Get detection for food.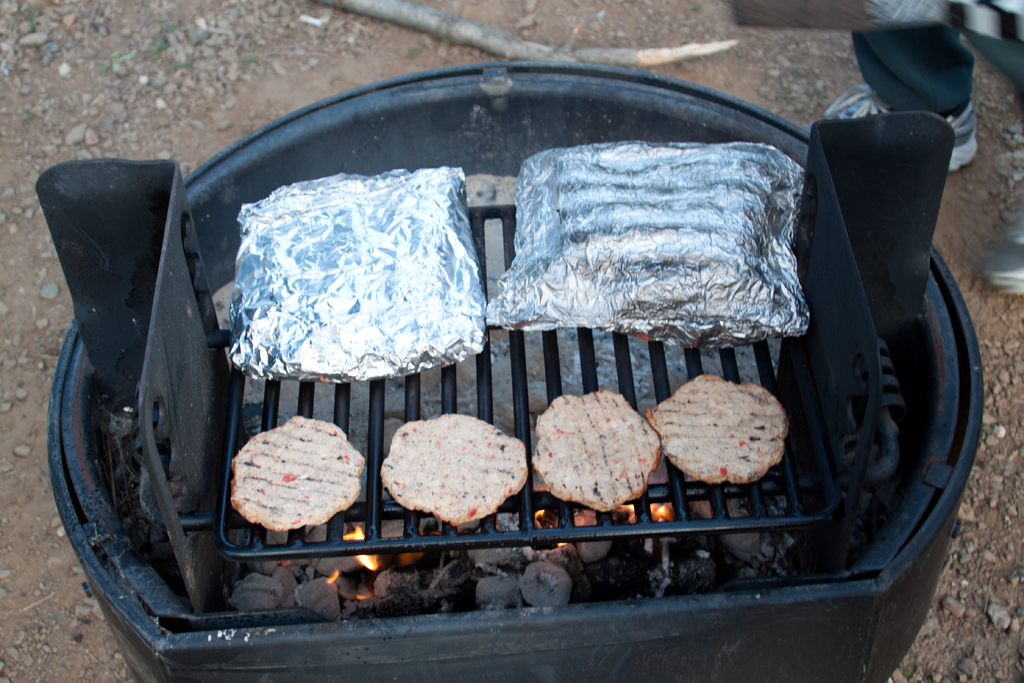
Detection: (left=642, top=369, right=790, bottom=485).
